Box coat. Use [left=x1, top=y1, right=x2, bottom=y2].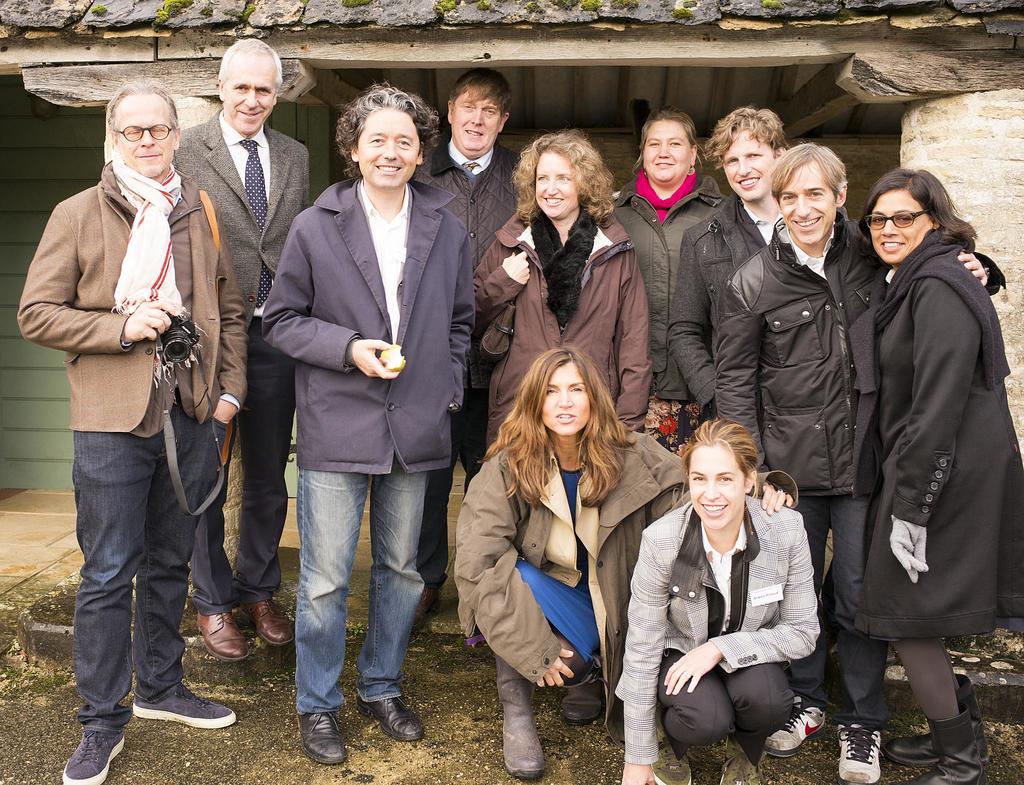
[left=846, top=183, right=999, bottom=658].
